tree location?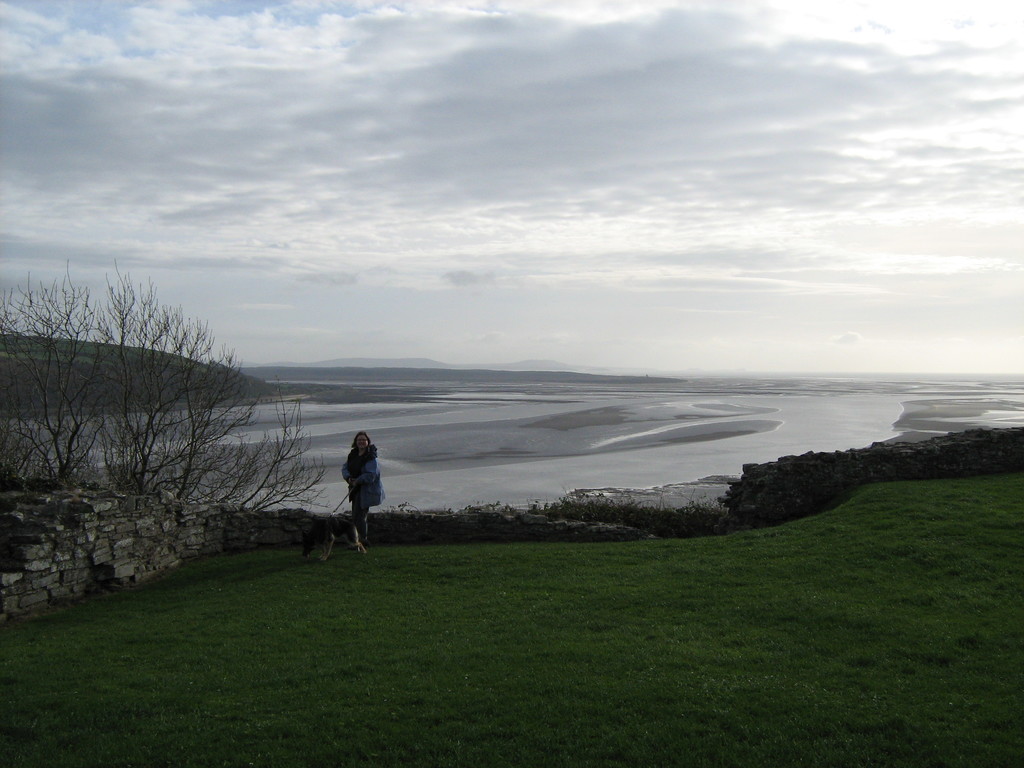
x1=0 y1=266 x2=112 y2=495
